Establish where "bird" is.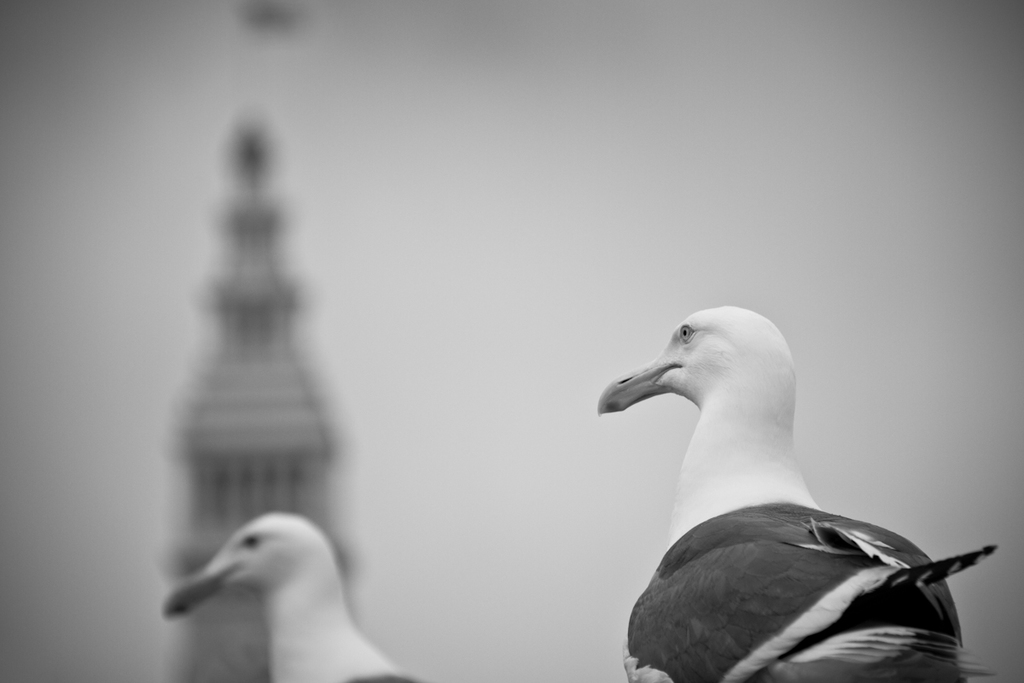
Established at pyautogui.locateOnScreen(155, 514, 438, 682).
